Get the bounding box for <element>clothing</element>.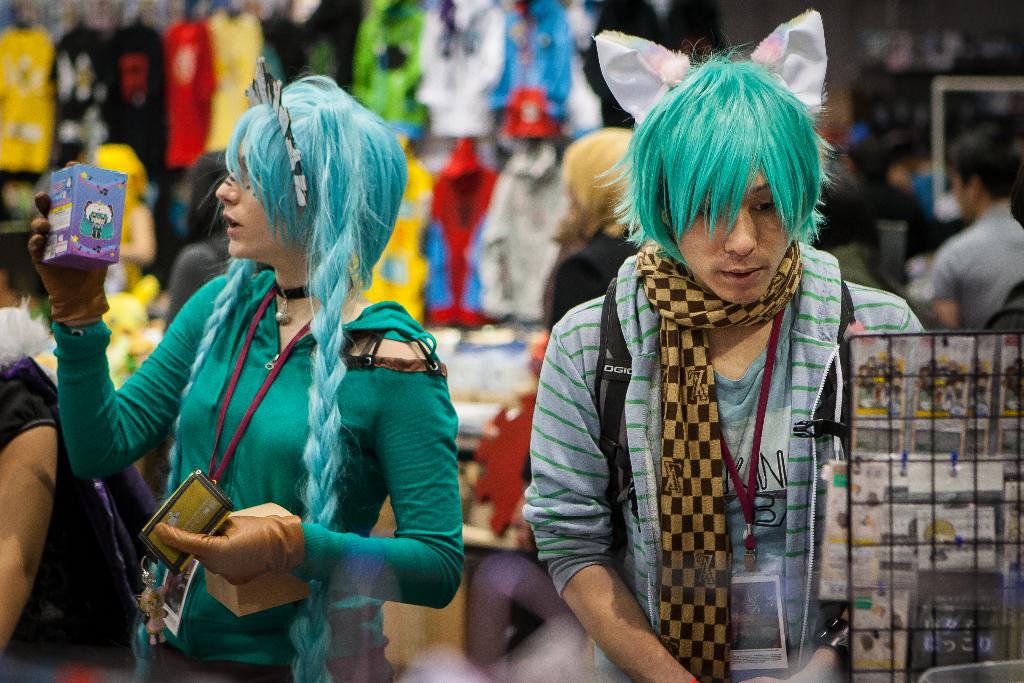
(left=926, top=208, right=1023, bottom=332).
